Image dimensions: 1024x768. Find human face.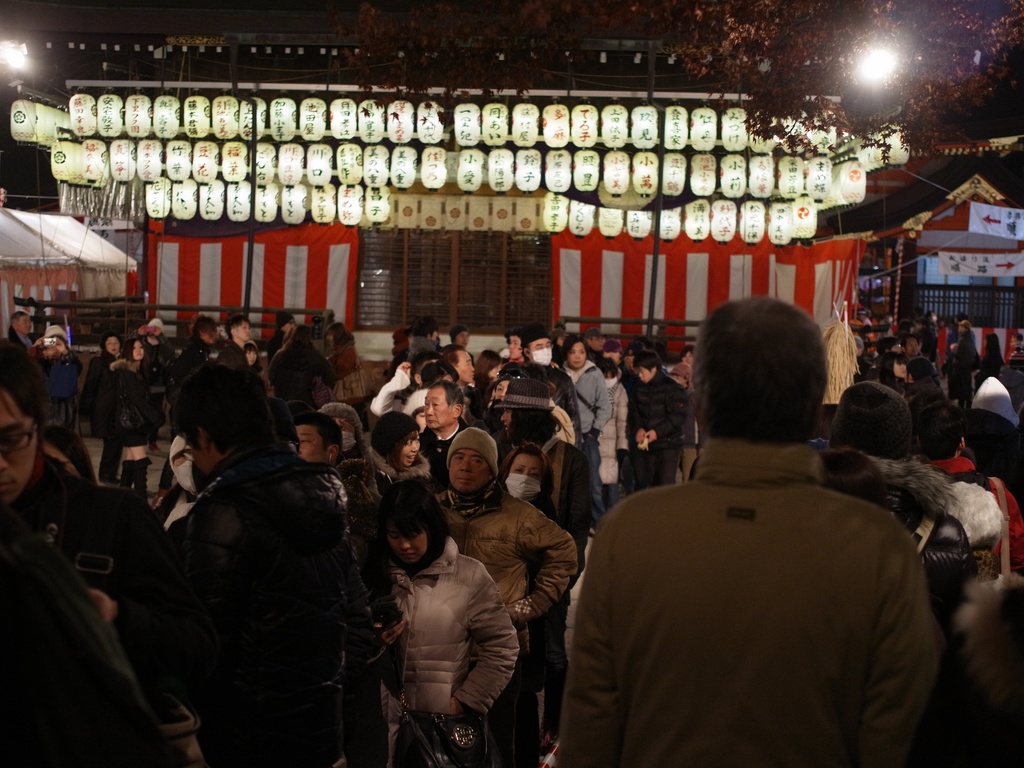
{"x1": 417, "y1": 410, "x2": 425, "y2": 426}.
